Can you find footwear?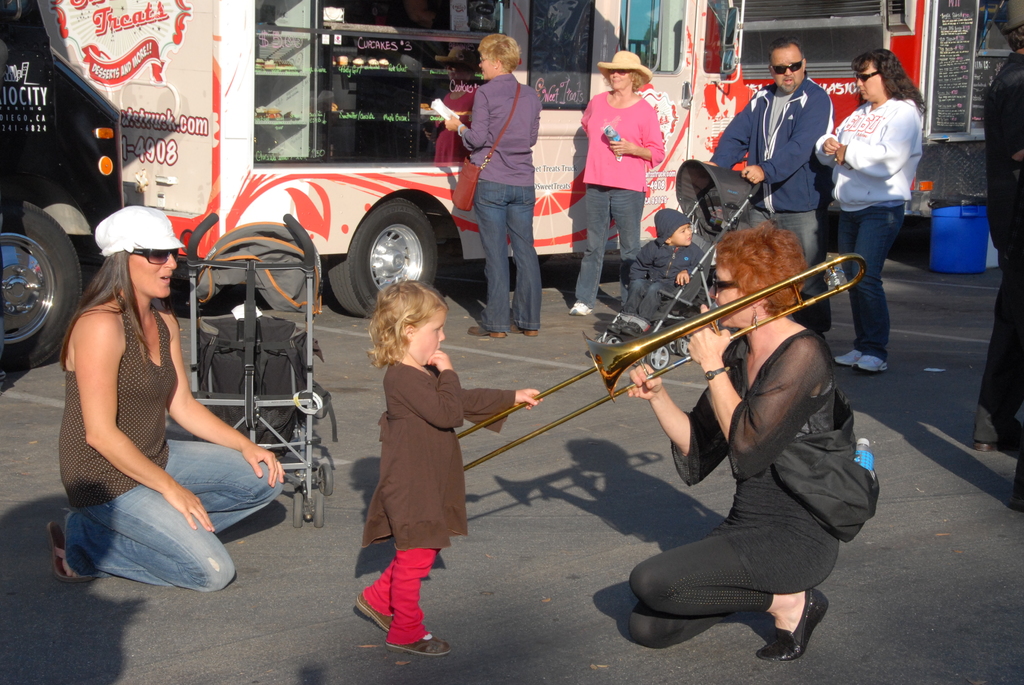
Yes, bounding box: 752/606/826/661.
